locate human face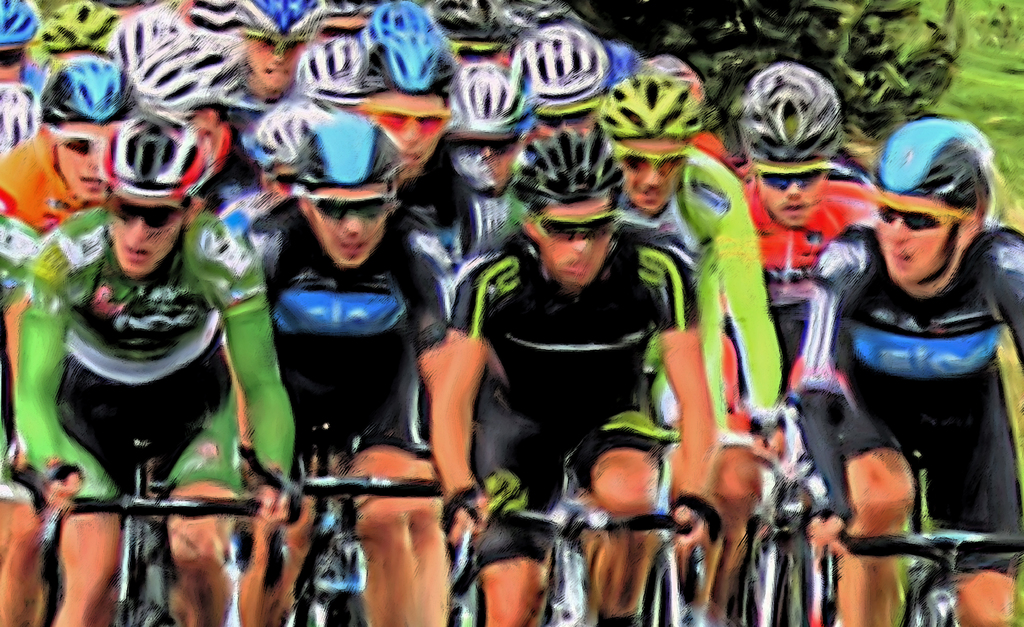
[left=536, top=114, right=596, bottom=139]
